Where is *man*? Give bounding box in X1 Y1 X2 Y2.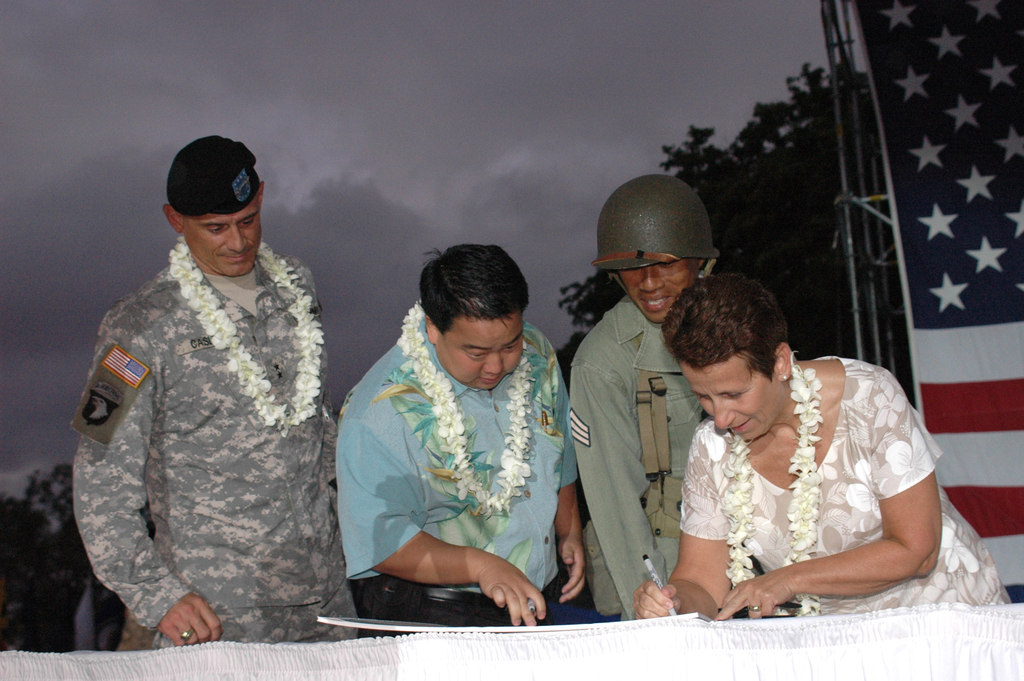
336 242 591 628.
